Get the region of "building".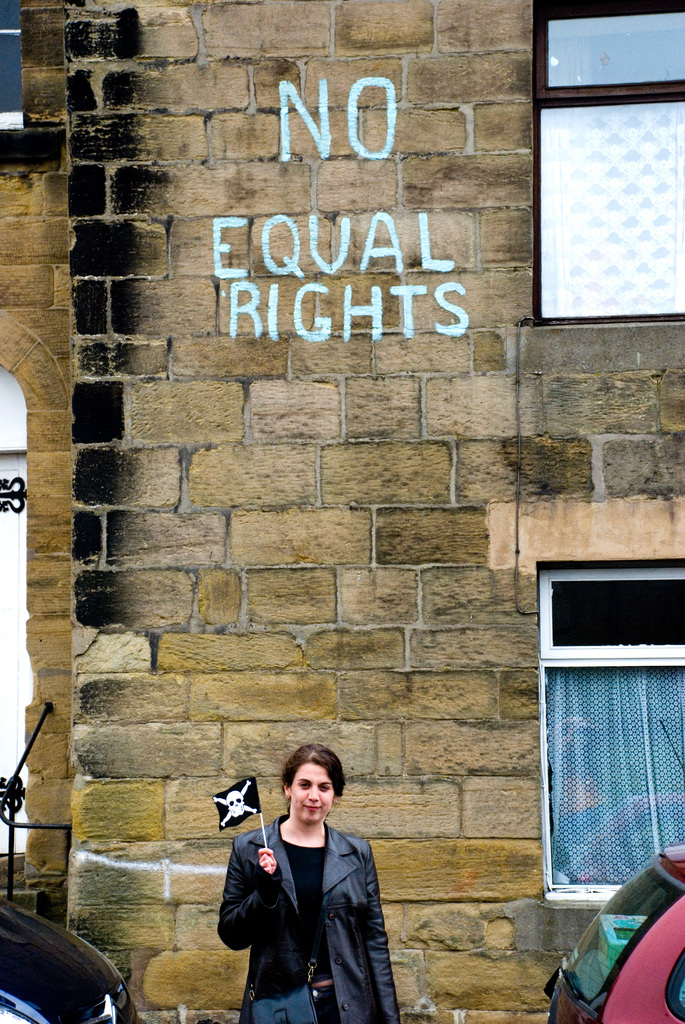
[left=0, top=0, right=684, bottom=1023].
